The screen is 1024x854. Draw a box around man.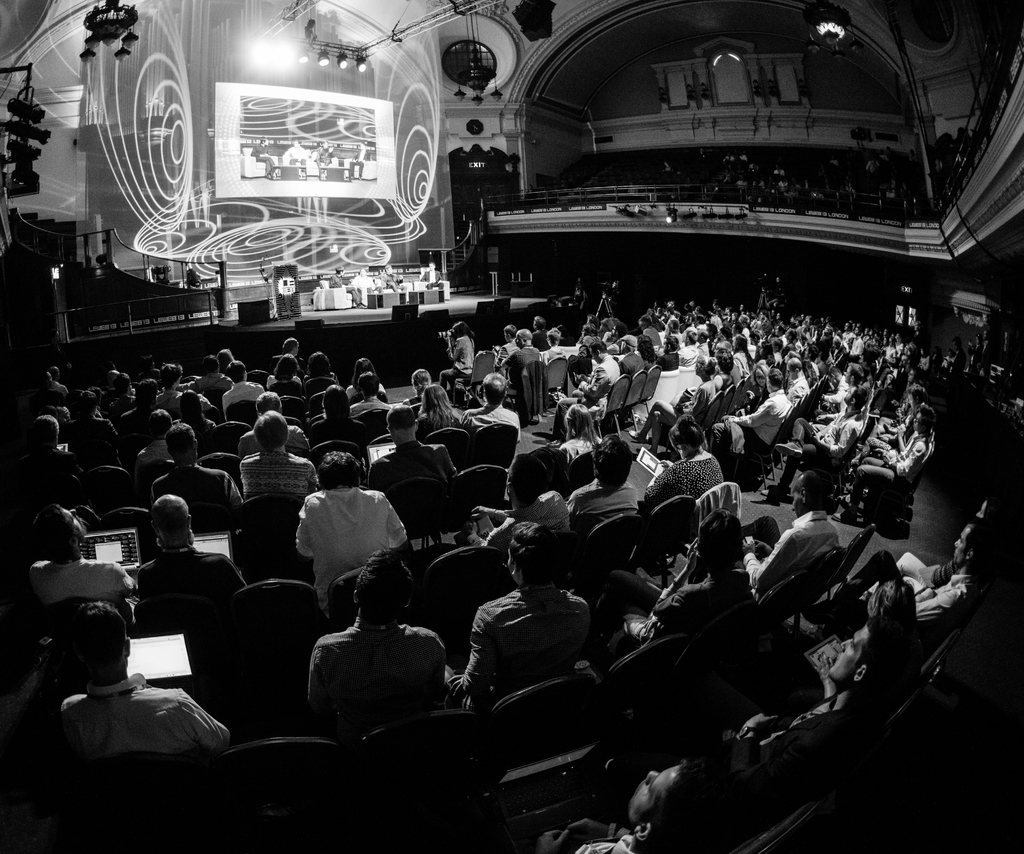
bbox=[280, 460, 402, 612].
